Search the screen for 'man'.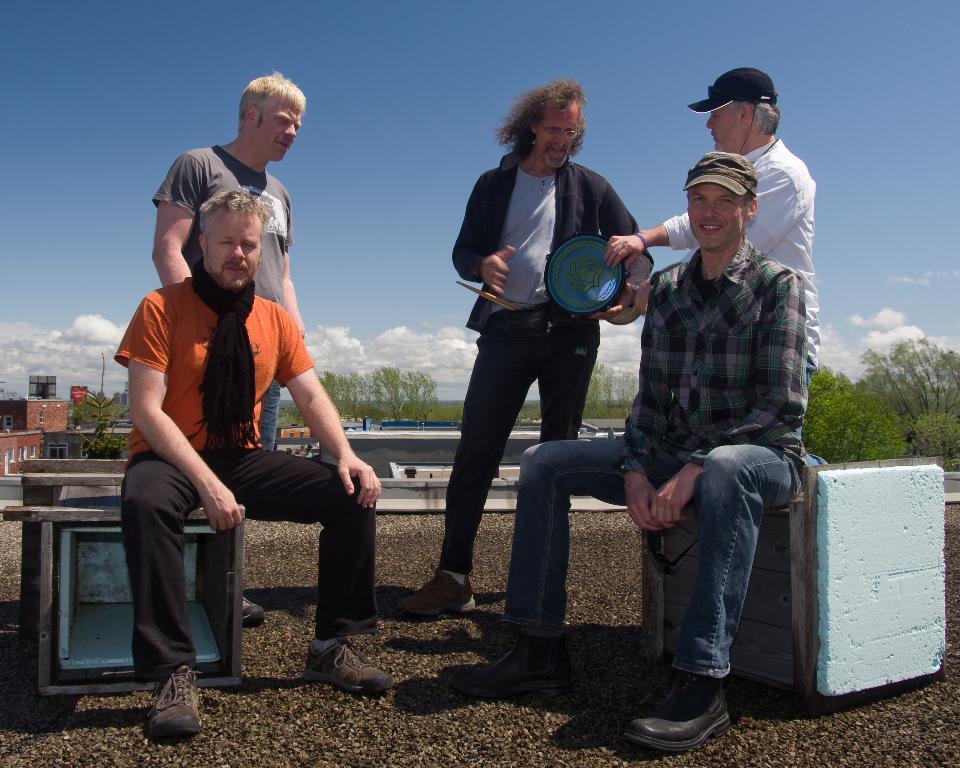
Found at BBox(448, 154, 806, 748).
